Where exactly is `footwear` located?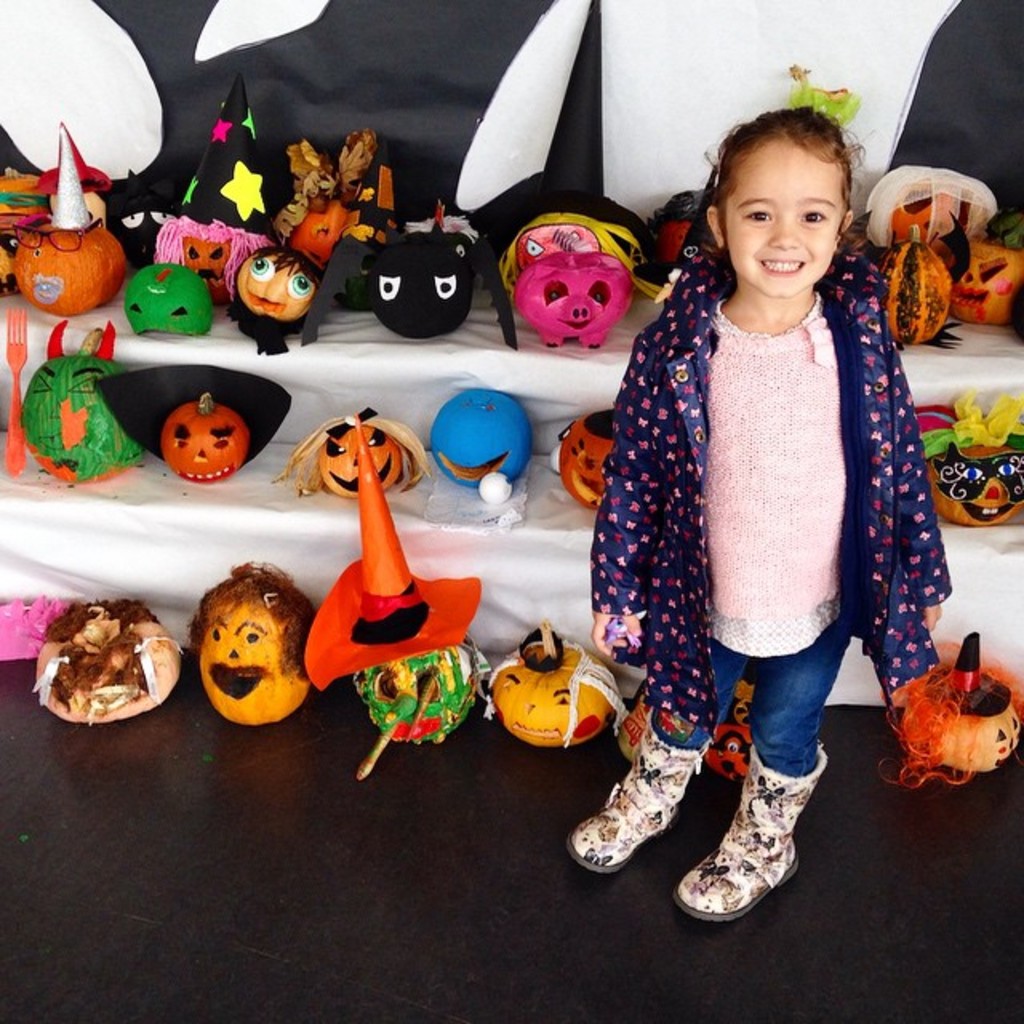
Its bounding box is [570, 715, 712, 877].
